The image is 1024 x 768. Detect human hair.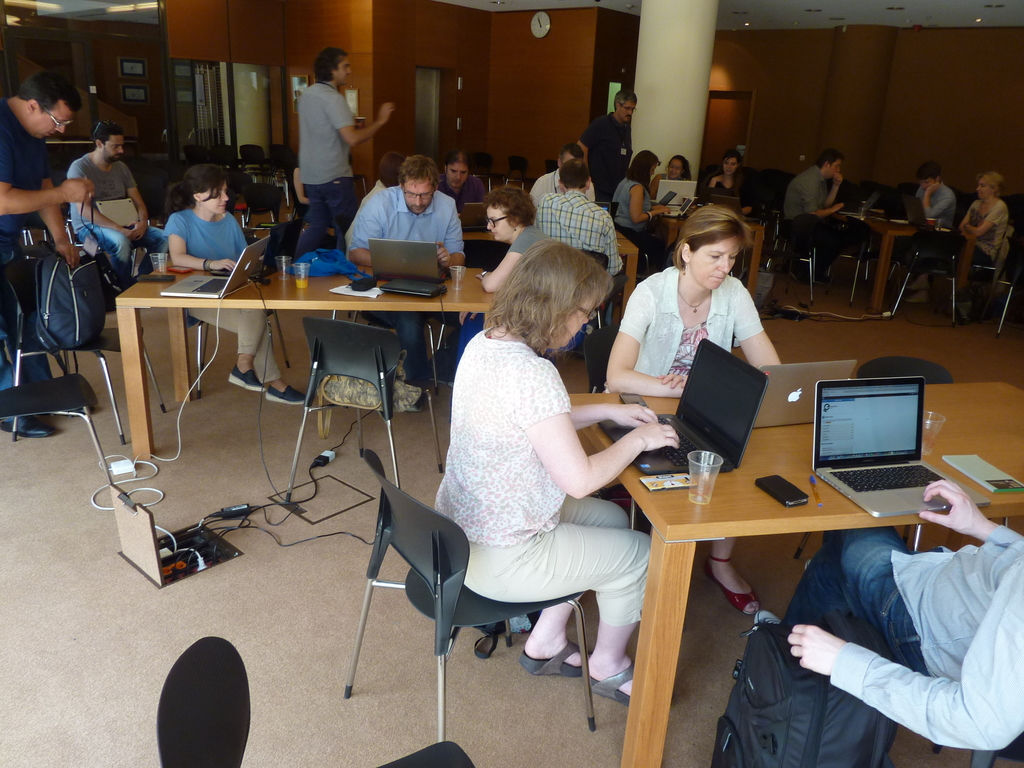
Detection: rect(376, 148, 407, 186).
